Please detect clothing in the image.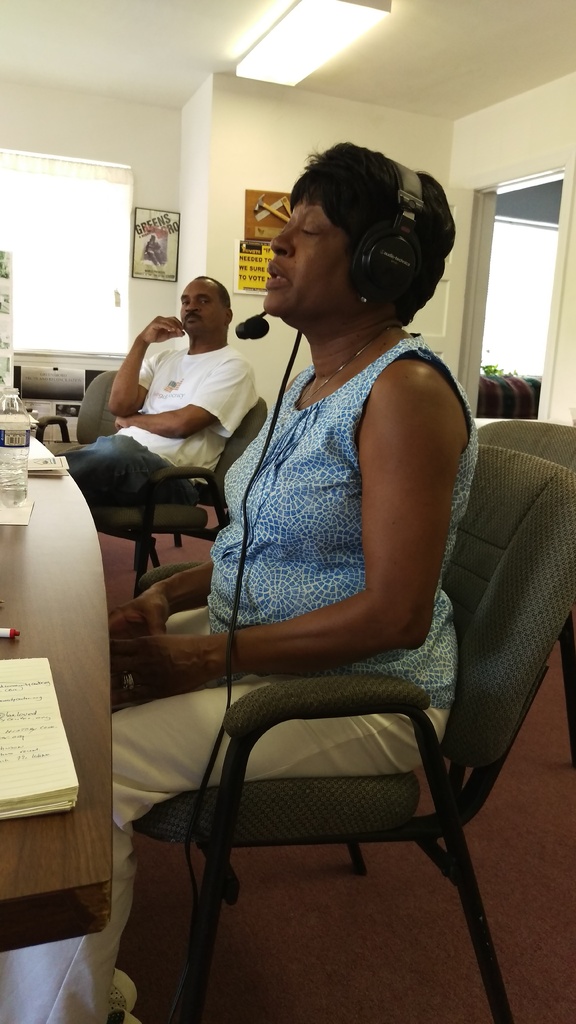
68, 321, 289, 519.
